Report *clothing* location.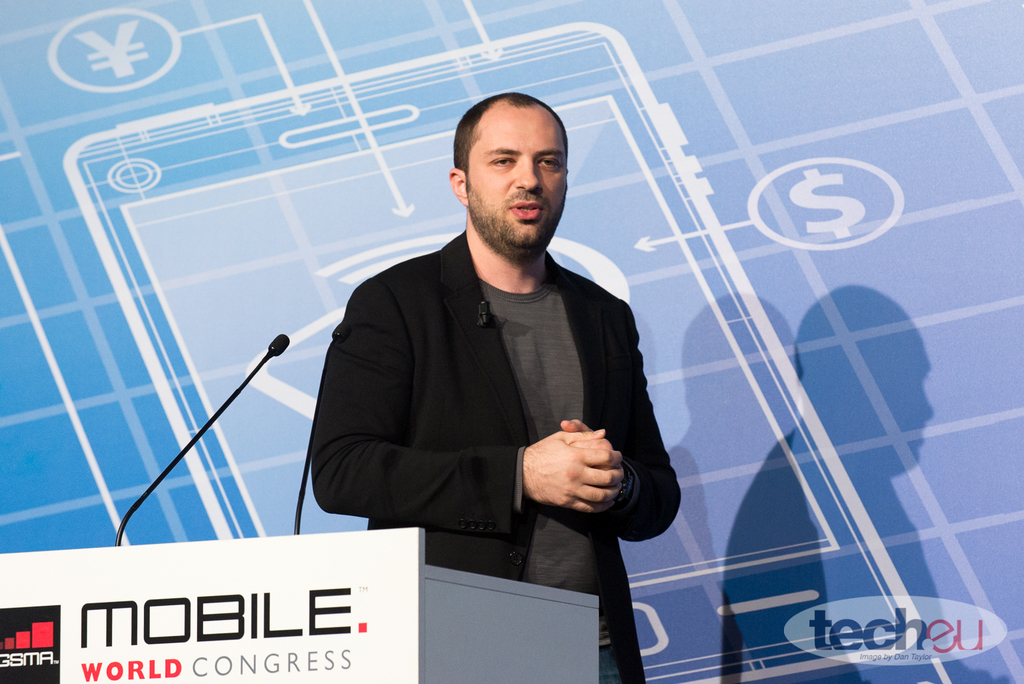
Report: (303, 221, 681, 683).
